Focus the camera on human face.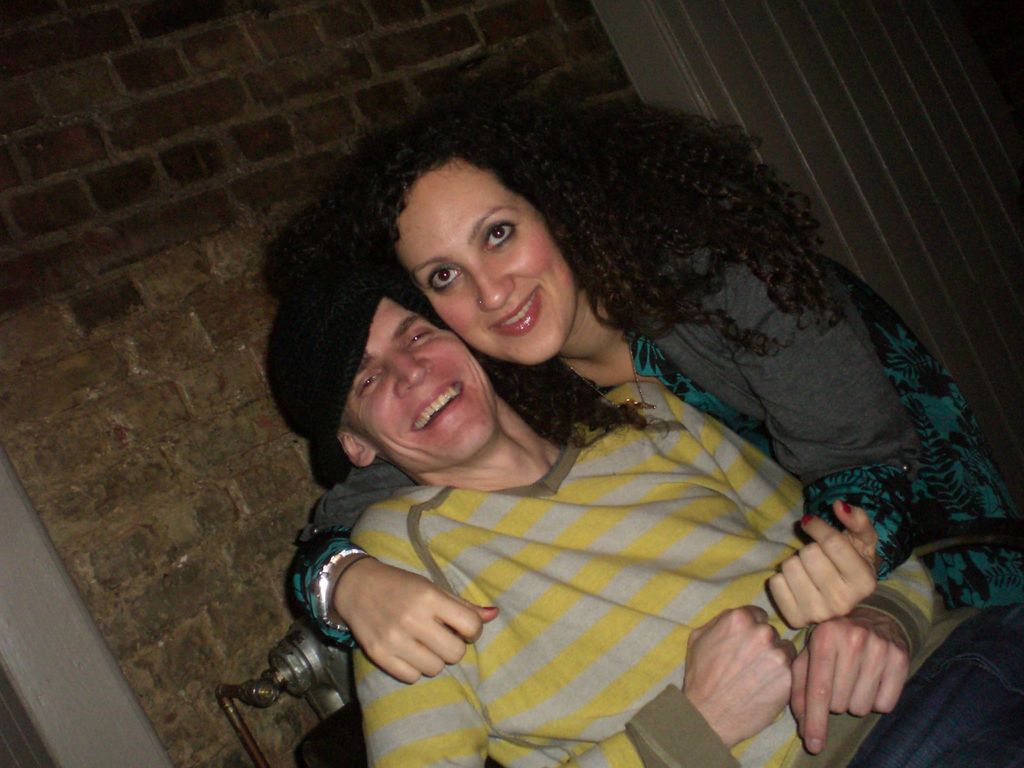
Focus region: 395, 150, 577, 360.
